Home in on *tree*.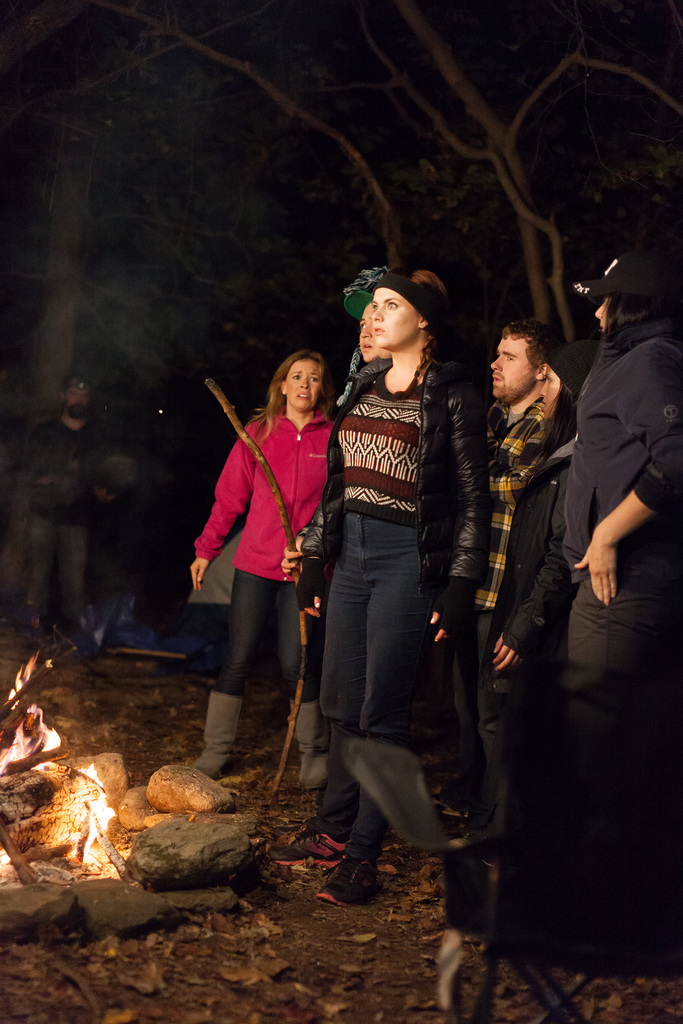
Homed in at detection(0, 36, 278, 602).
